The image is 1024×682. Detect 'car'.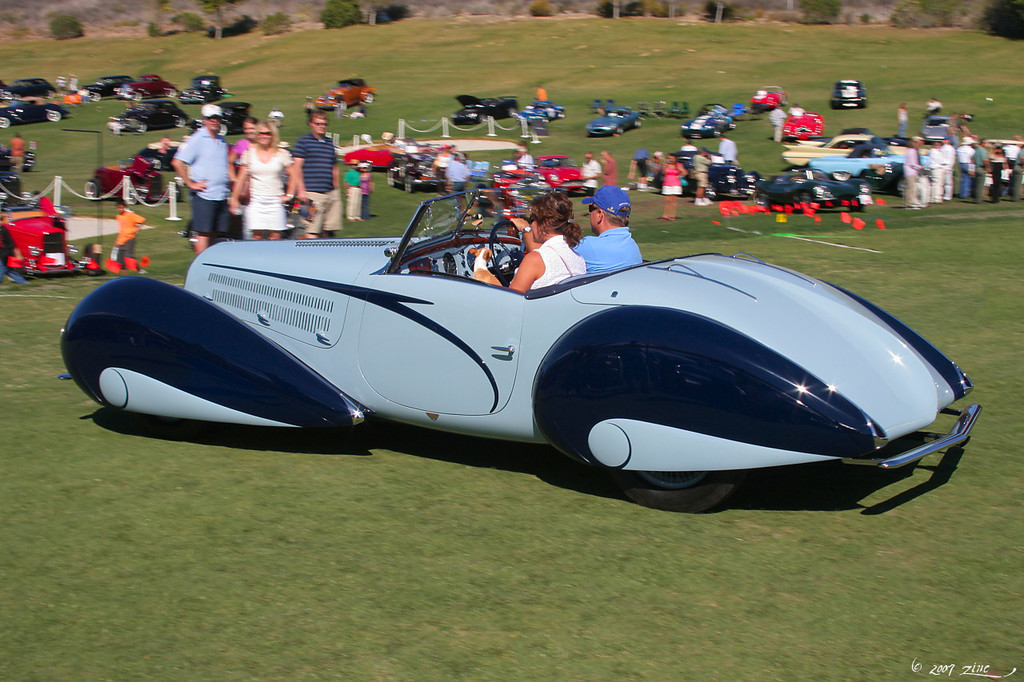
Detection: bbox(0, 142, 36, 173).
